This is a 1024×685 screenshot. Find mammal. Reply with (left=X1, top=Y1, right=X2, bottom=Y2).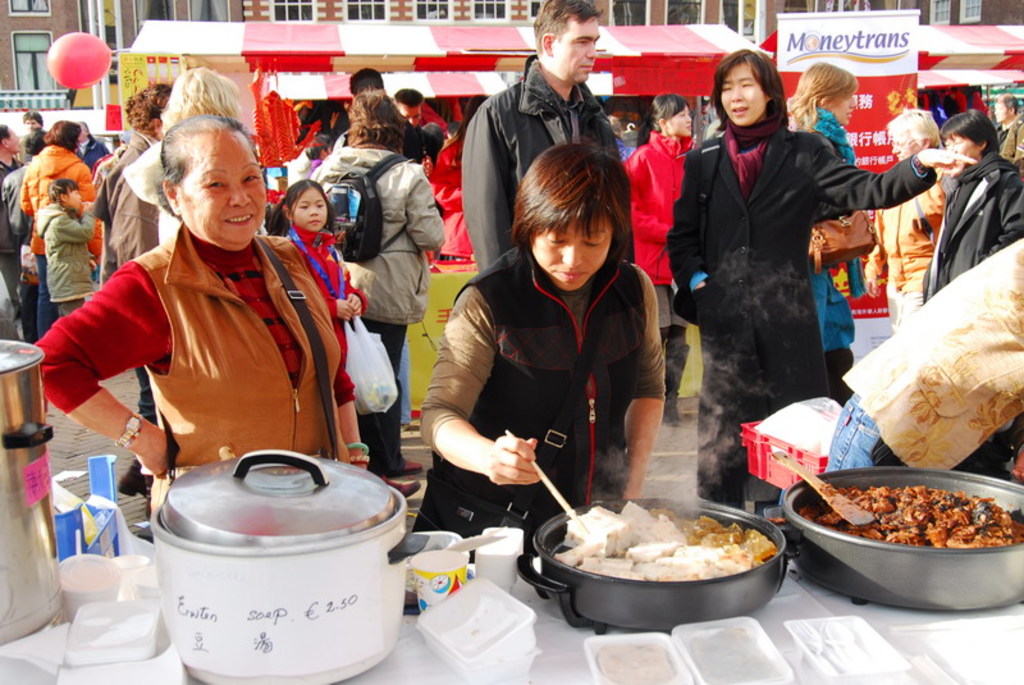
(left=861, top=111, right=945, bottom=335).
